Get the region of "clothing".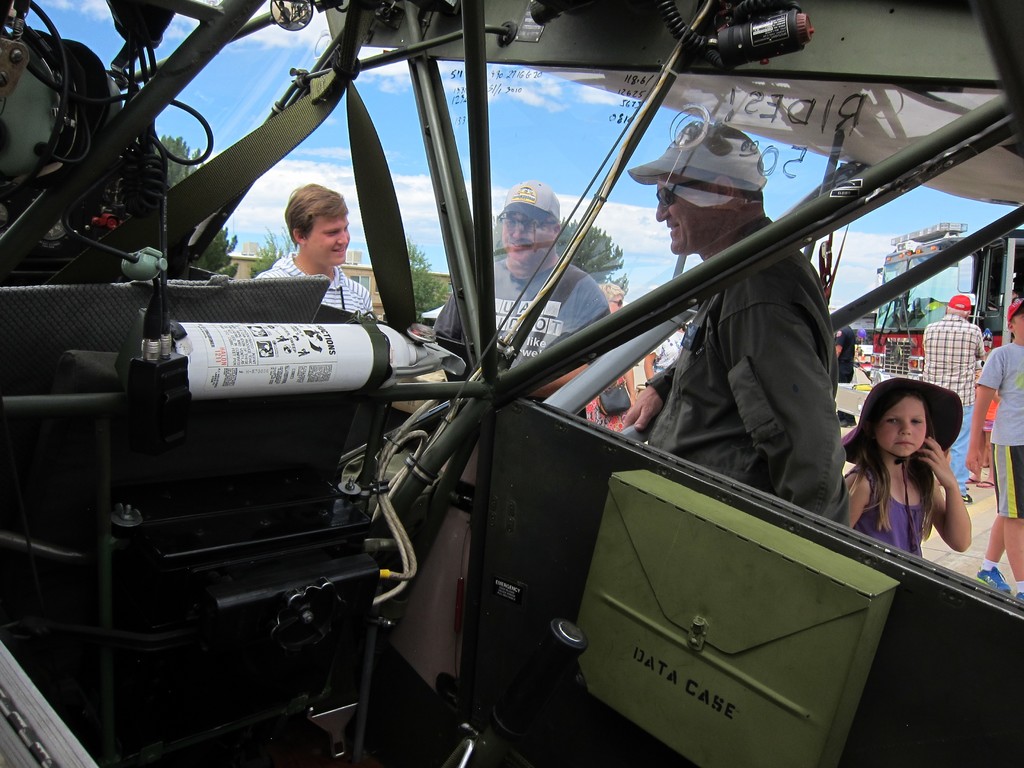
x1=976, y1=342, x2=1023, y2=521.
